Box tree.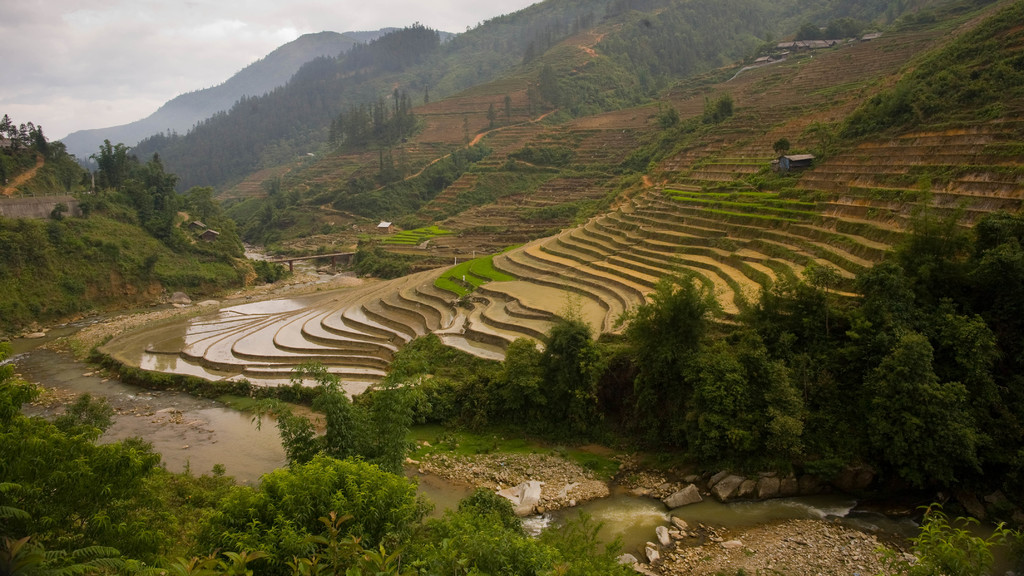
region(615, 251, 714, 450).
